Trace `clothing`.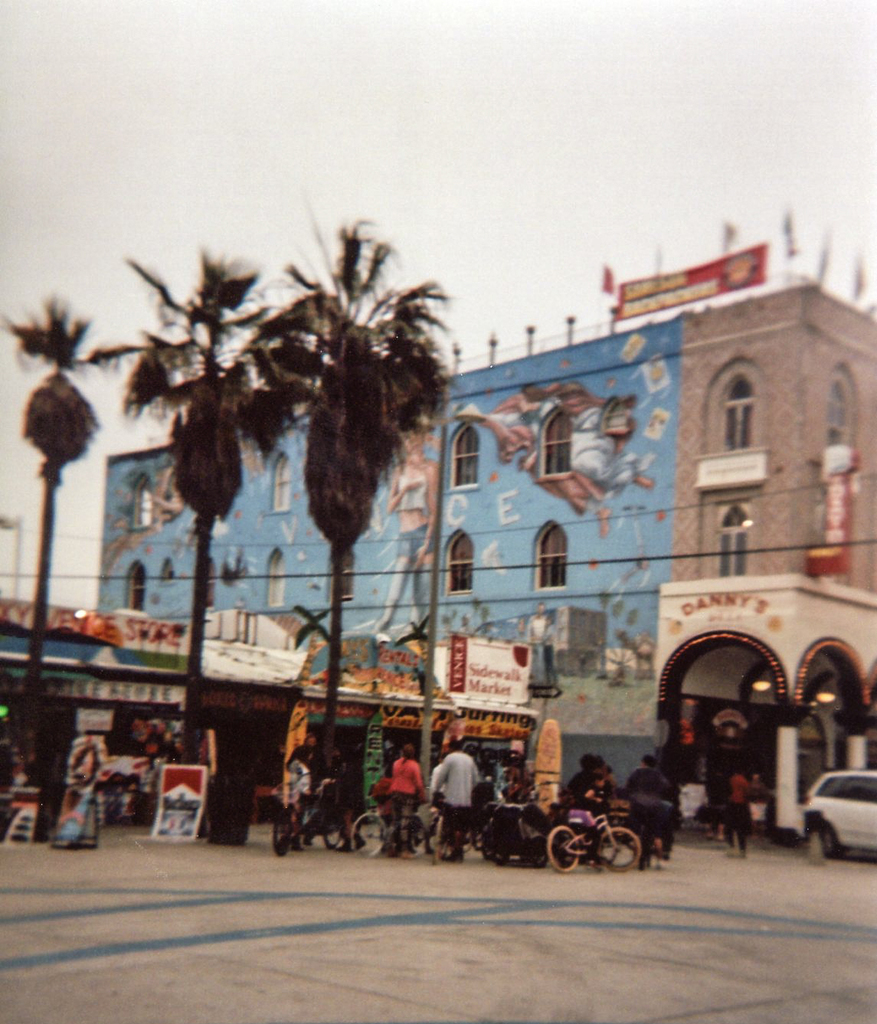
Traced to {"x1": 631, "y1": 769, "x2": 668, "y2": 806}.
